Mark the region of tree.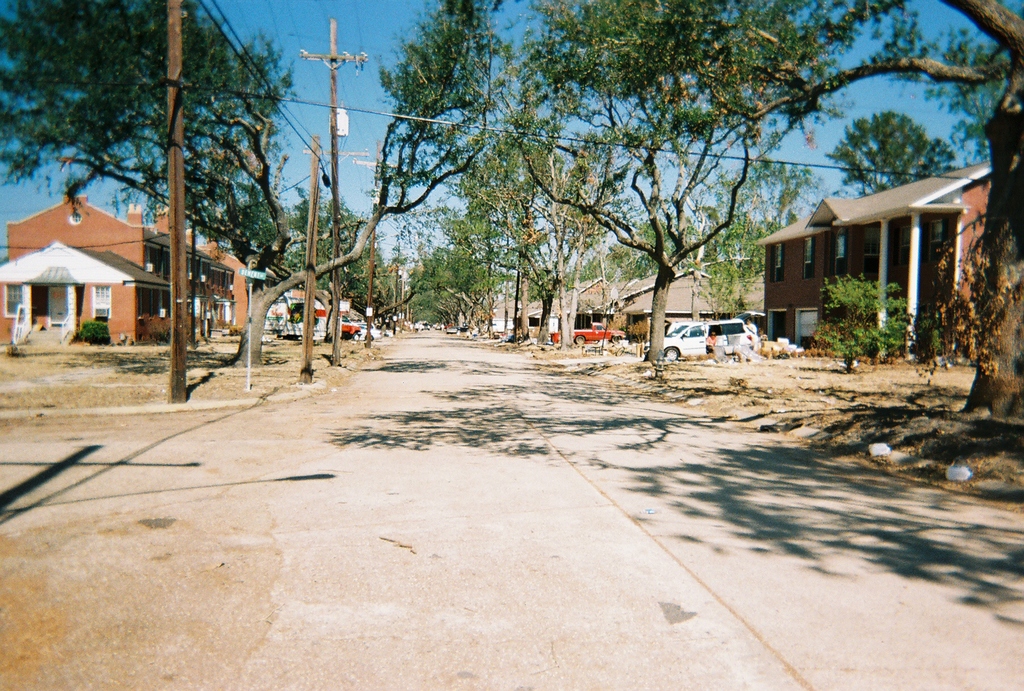
Region: {"left": 467, "top": 124, "right": 614, "bottom": 338}.
